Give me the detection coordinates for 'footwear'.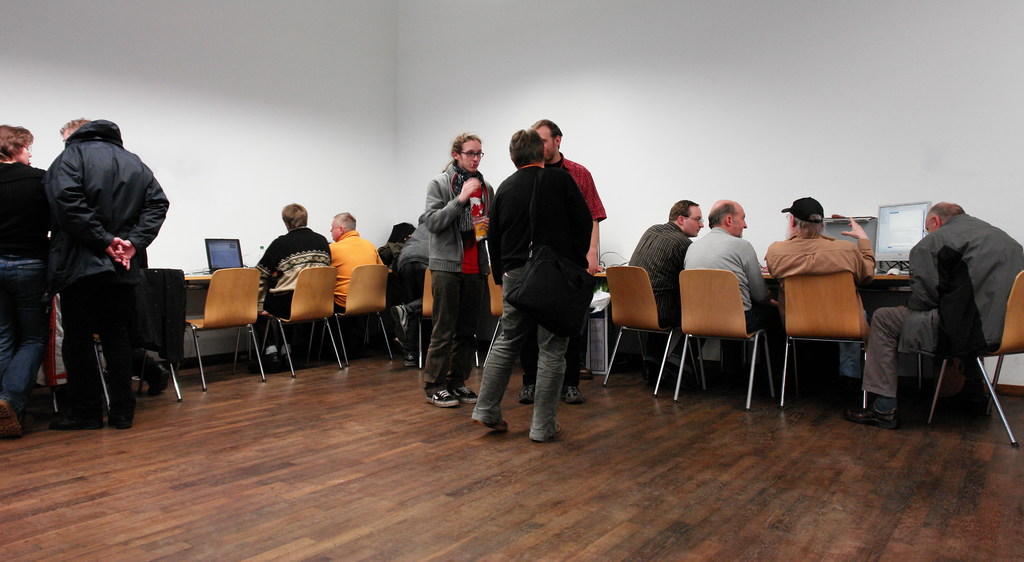
Rect(281, 354, 294, 367).
